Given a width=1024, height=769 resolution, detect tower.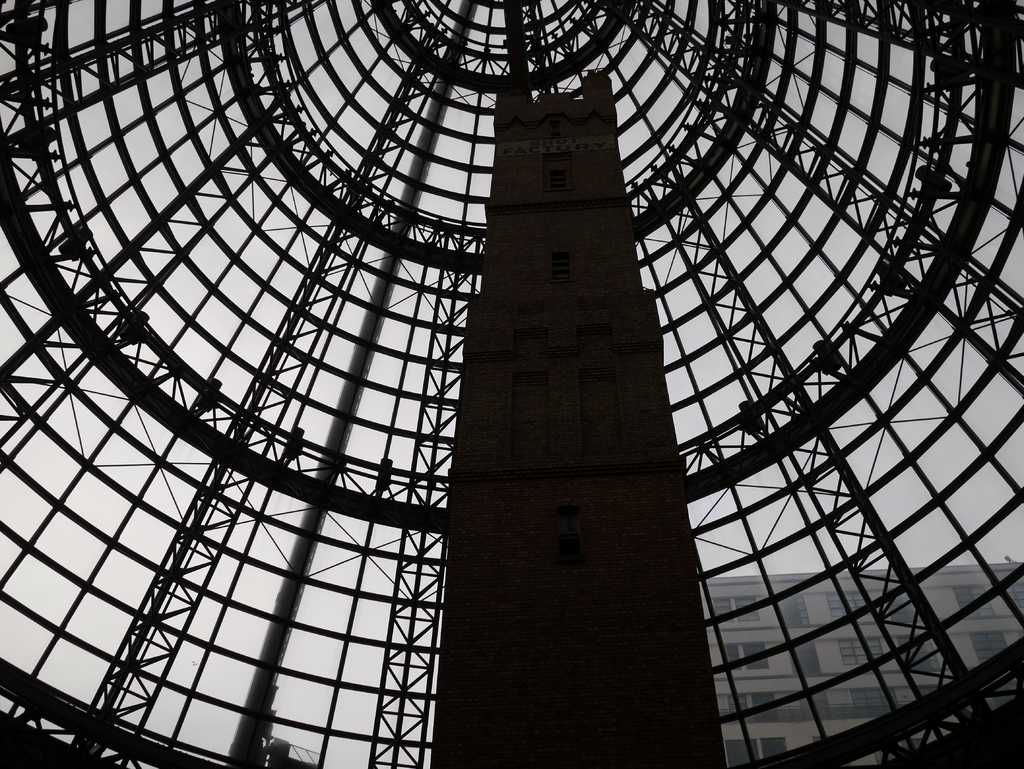
0/0/1023/768.
